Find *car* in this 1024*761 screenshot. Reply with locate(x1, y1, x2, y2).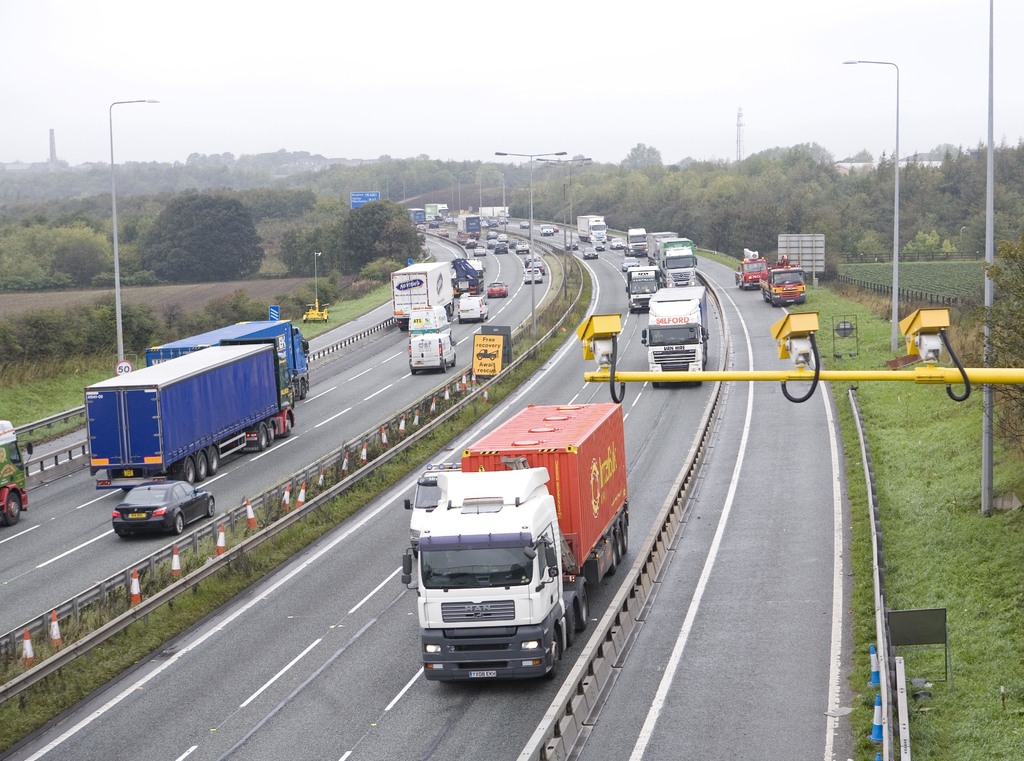
locate(522, 267, 542, 283).
